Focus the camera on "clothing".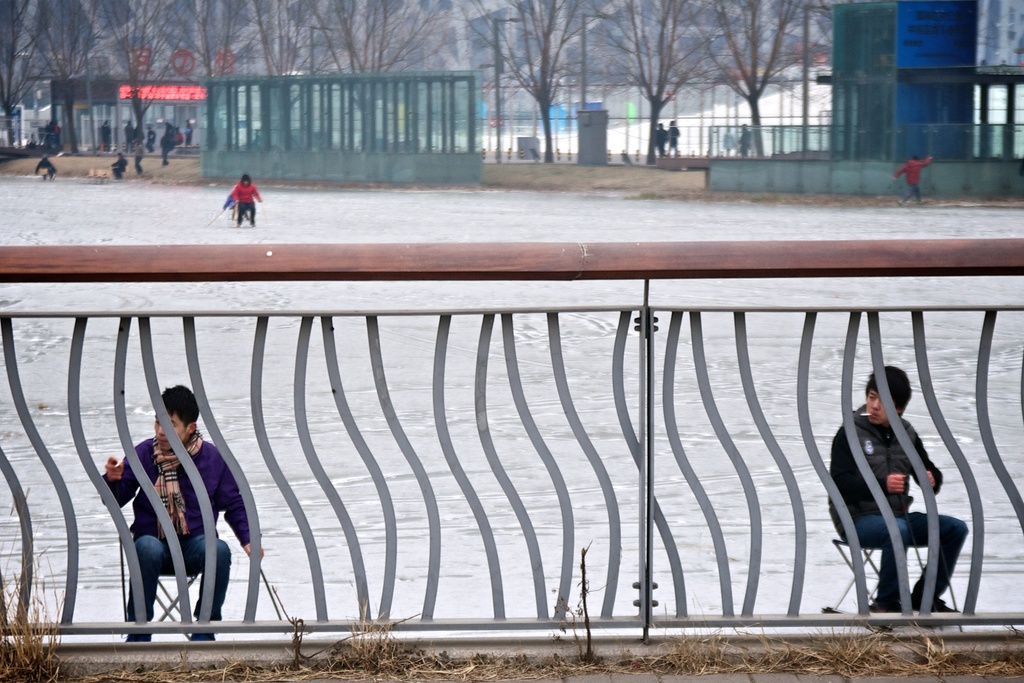
Focus region: 741:127:751:156.
